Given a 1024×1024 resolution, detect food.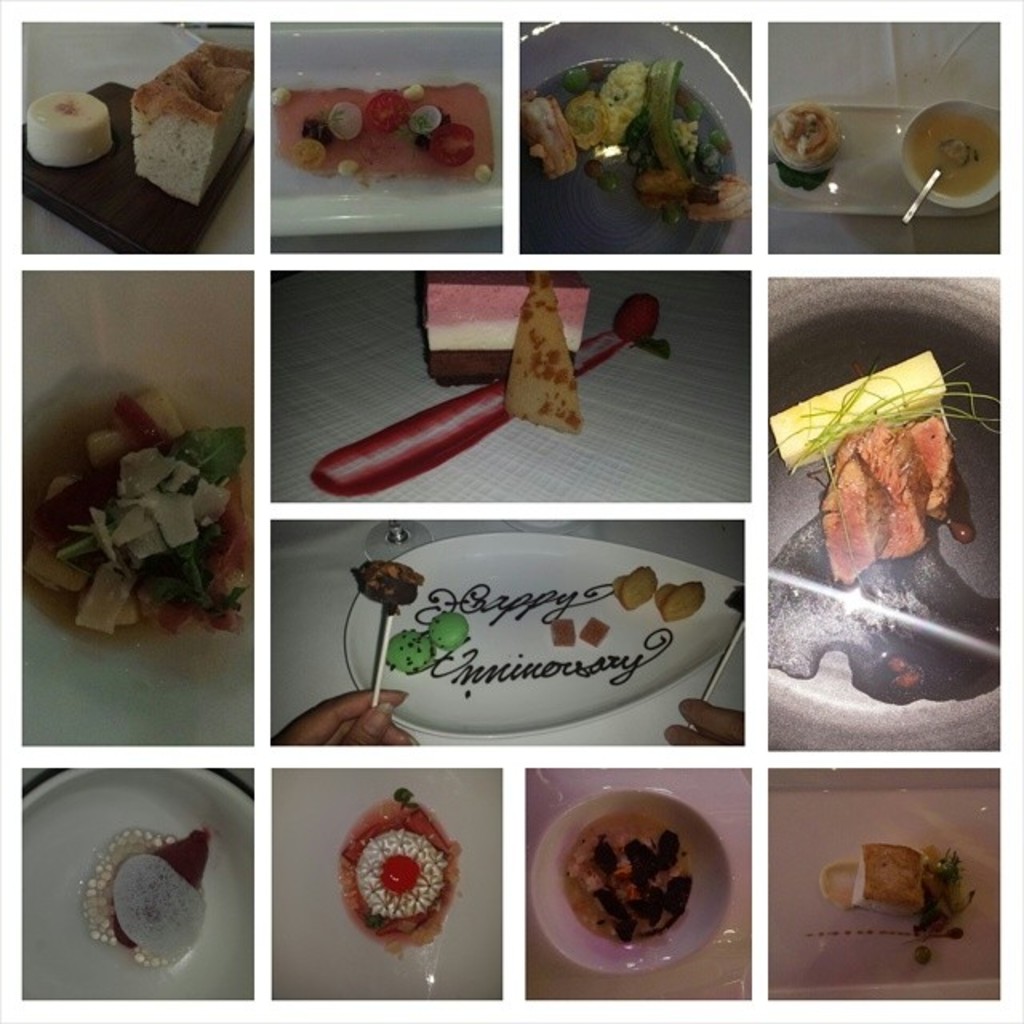
locate(506, 270, 584, 430).
